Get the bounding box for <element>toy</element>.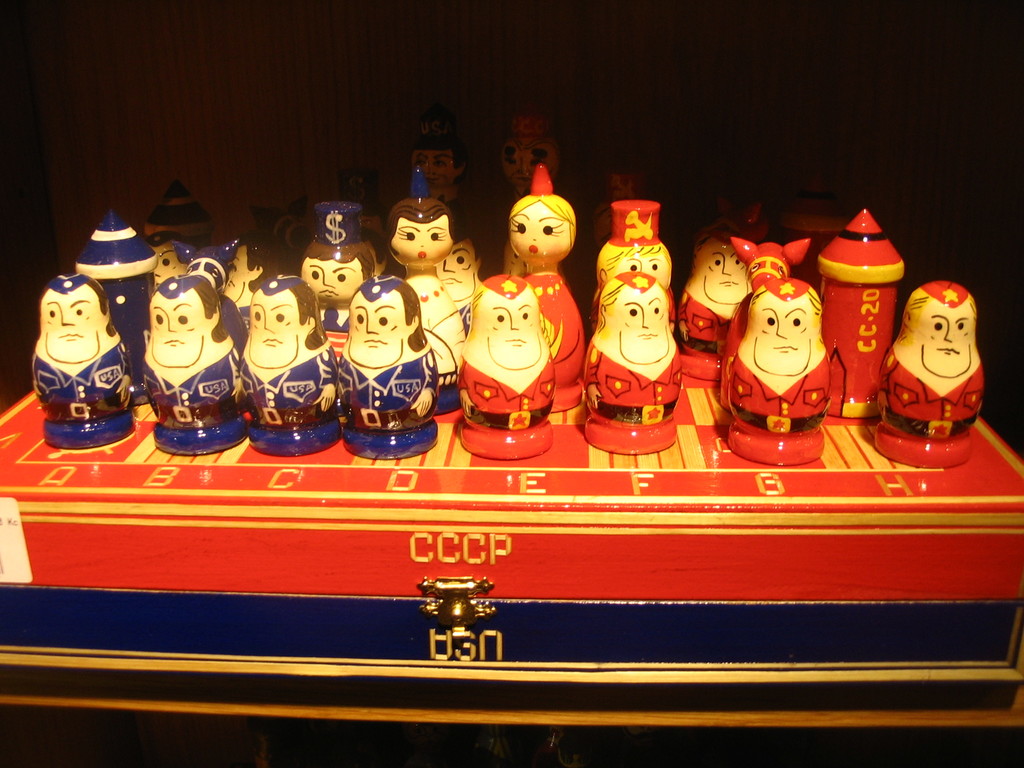
region(509, 165, 592, 413).
